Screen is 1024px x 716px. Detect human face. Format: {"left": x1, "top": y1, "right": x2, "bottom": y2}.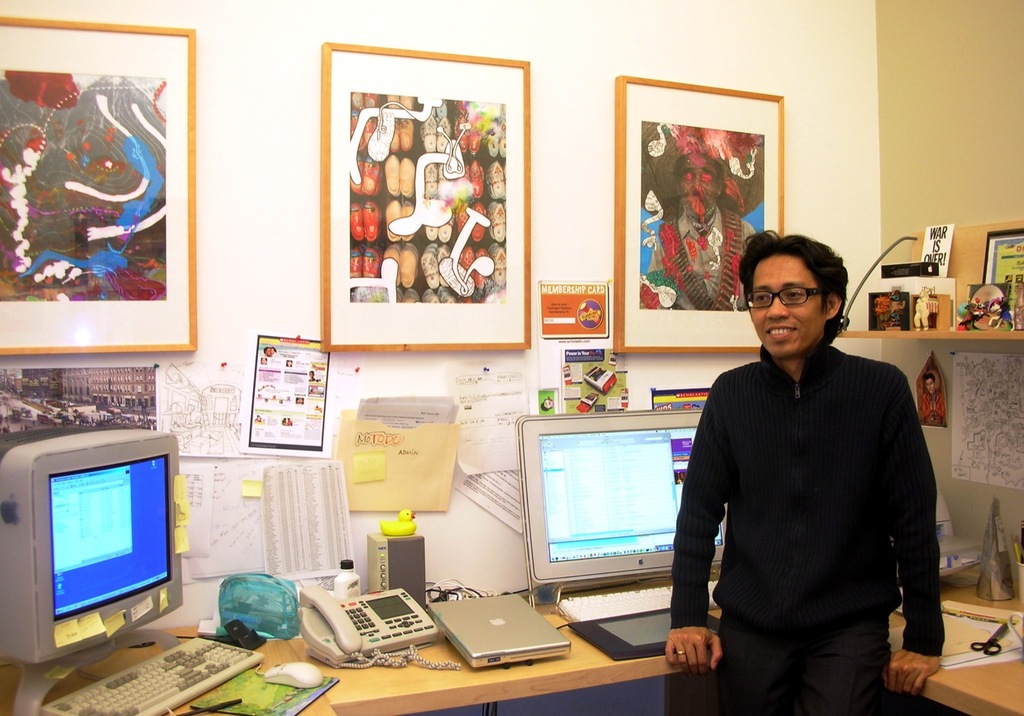
{"left": 750, "top": 257, "right": 824, "bottom": 360}.
